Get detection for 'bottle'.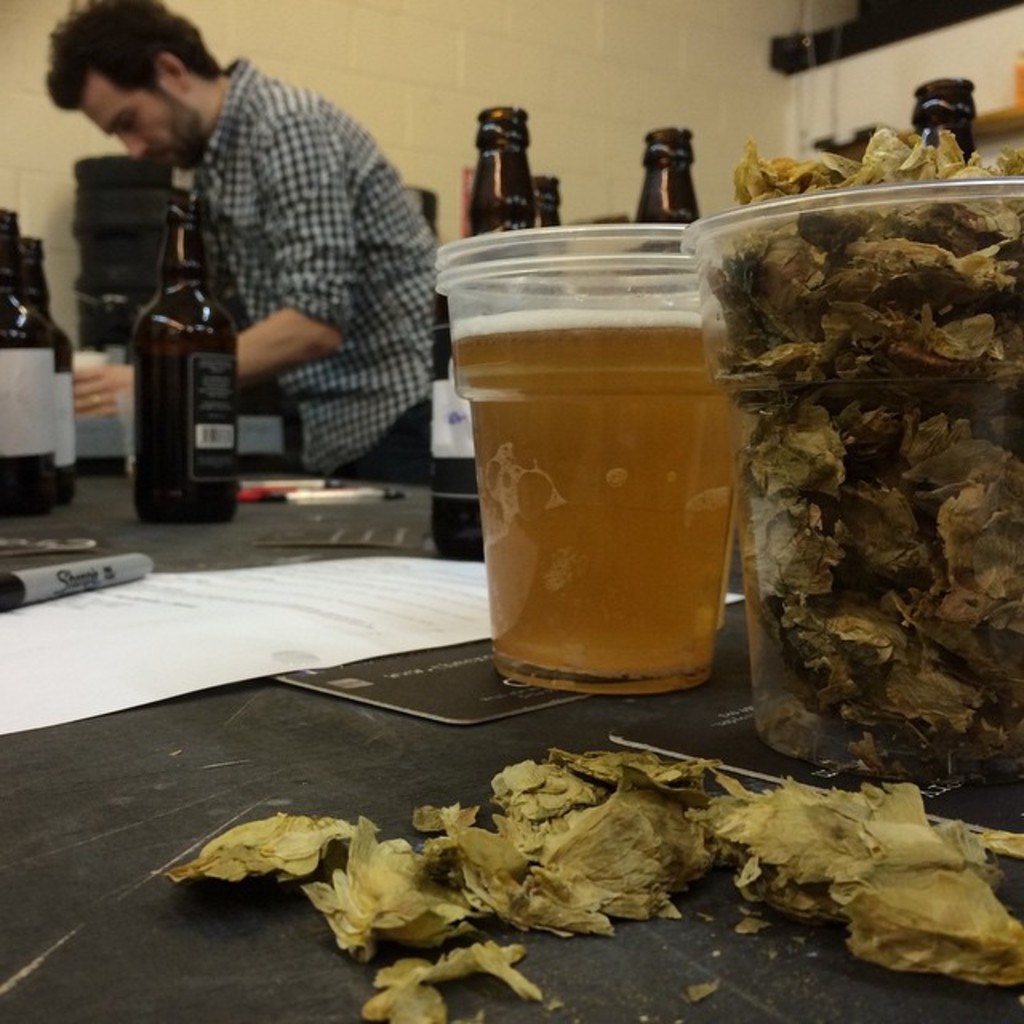
Detection: left=630, top=125, right=699, bottom=254.
